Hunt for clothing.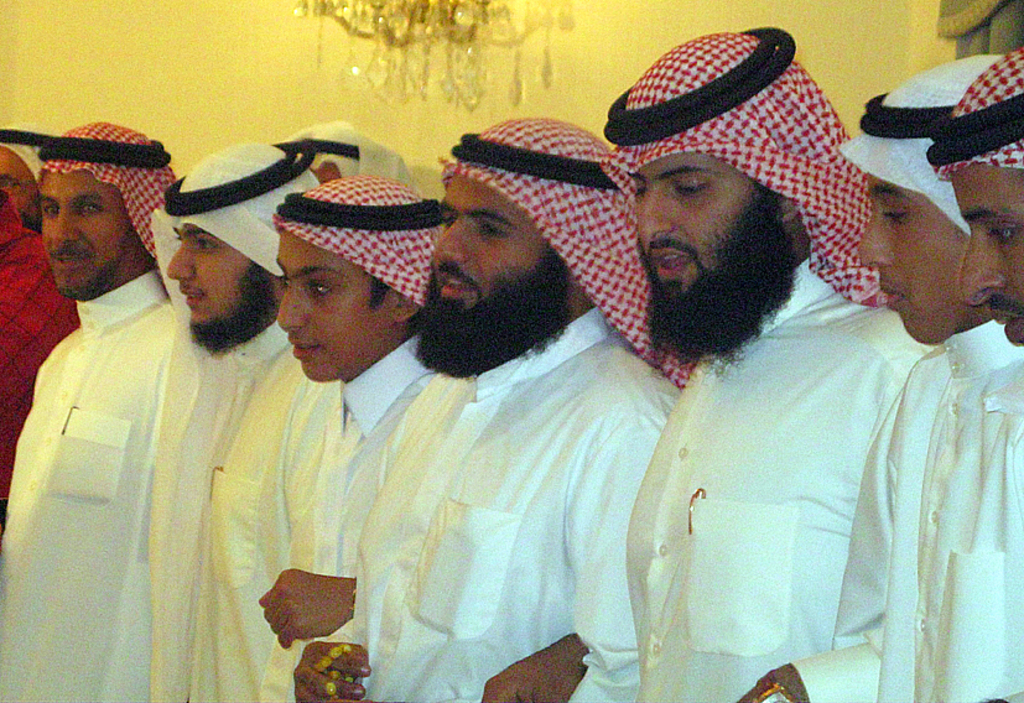
Hunted down at left=142, top=318, right=310, bottom=702.
